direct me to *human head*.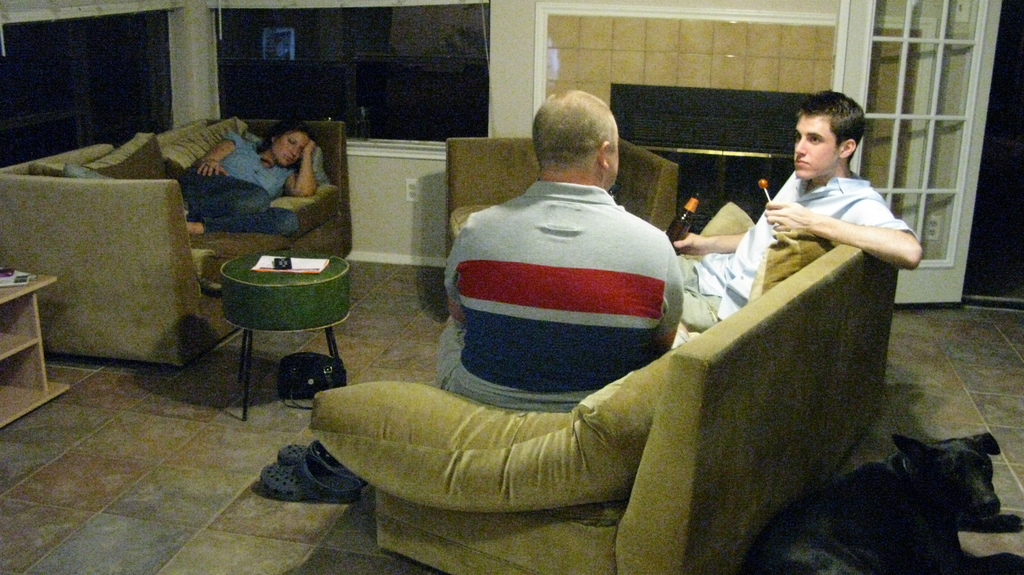
Direction: [532,81,632,185].
